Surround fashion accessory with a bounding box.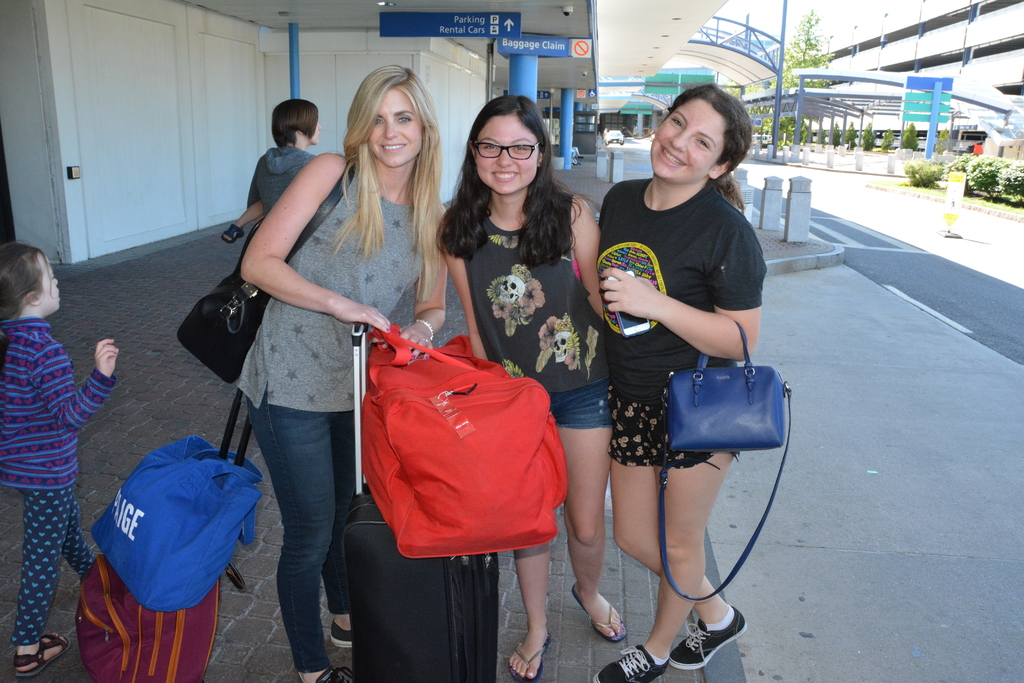
bbox(666, 605, 745, 670).
